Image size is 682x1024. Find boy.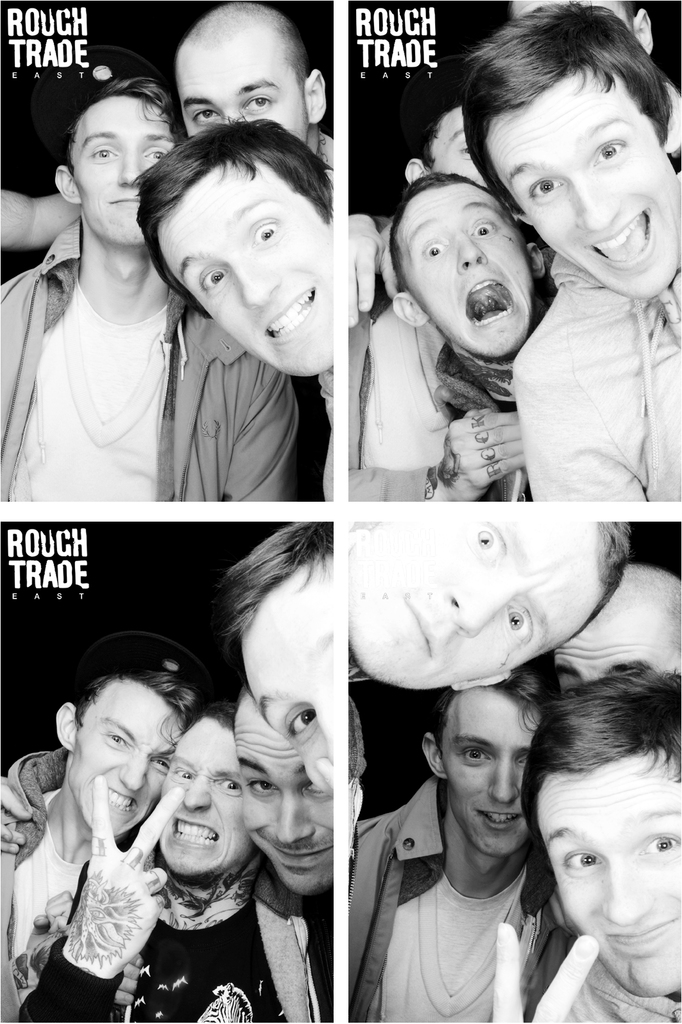
x1=345, y1=98, x2=531, y2=503.
